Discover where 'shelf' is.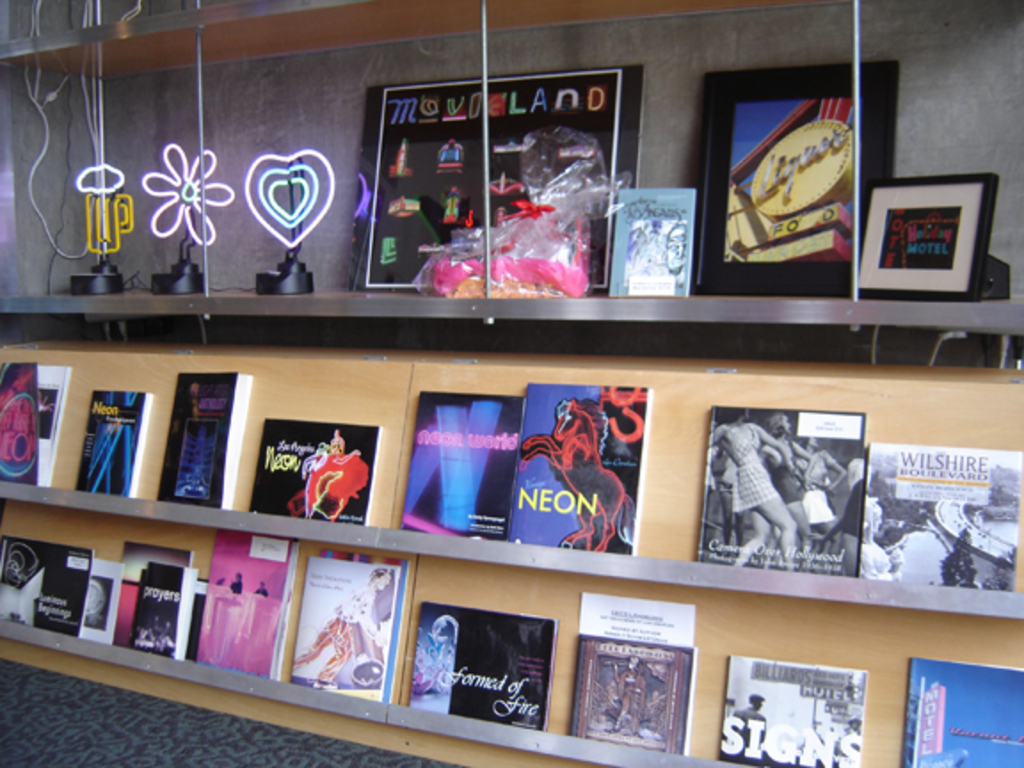
Discovered at region(0, 0, 748, 73).
